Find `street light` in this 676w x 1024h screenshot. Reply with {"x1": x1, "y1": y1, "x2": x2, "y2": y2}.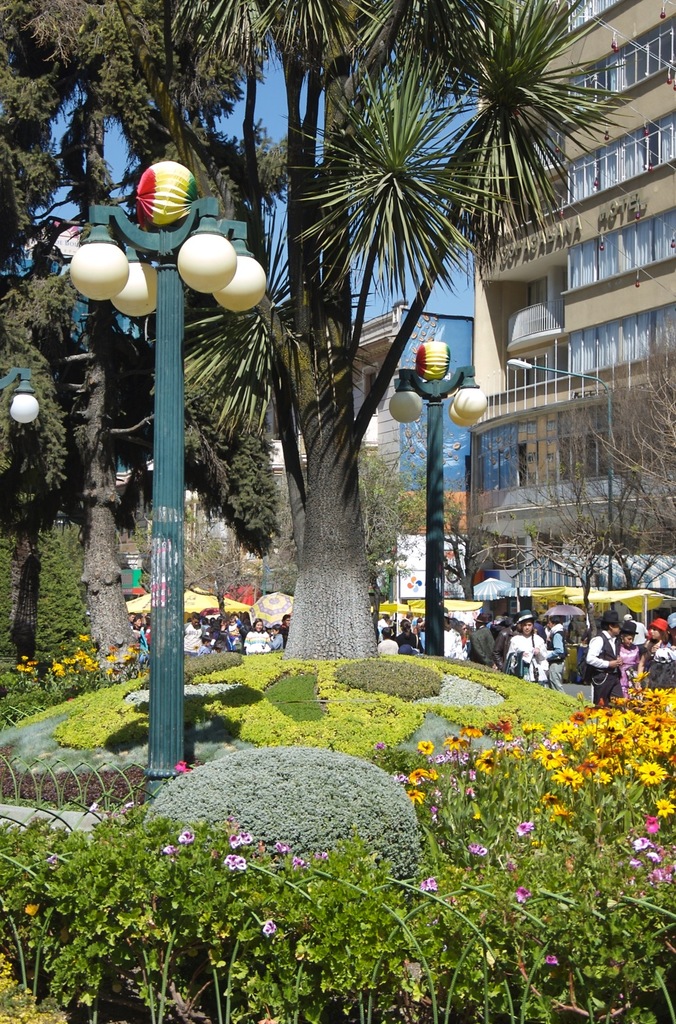
{"x1": 182, "y1": 485, "x2": 206, "y2": 553}.
